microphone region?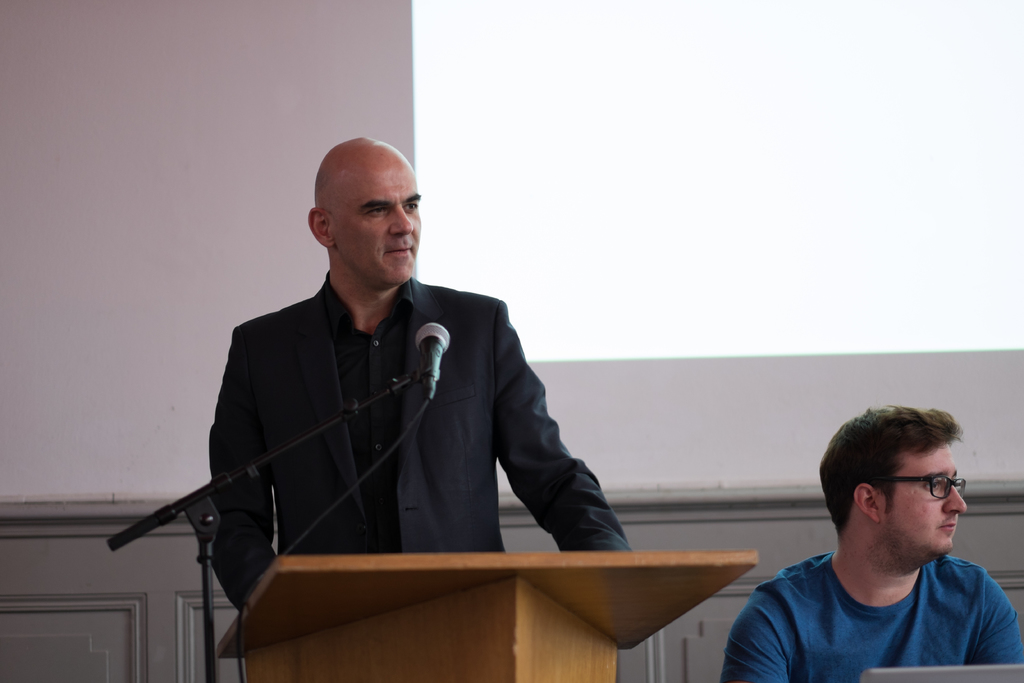
[422,325,455,383]
